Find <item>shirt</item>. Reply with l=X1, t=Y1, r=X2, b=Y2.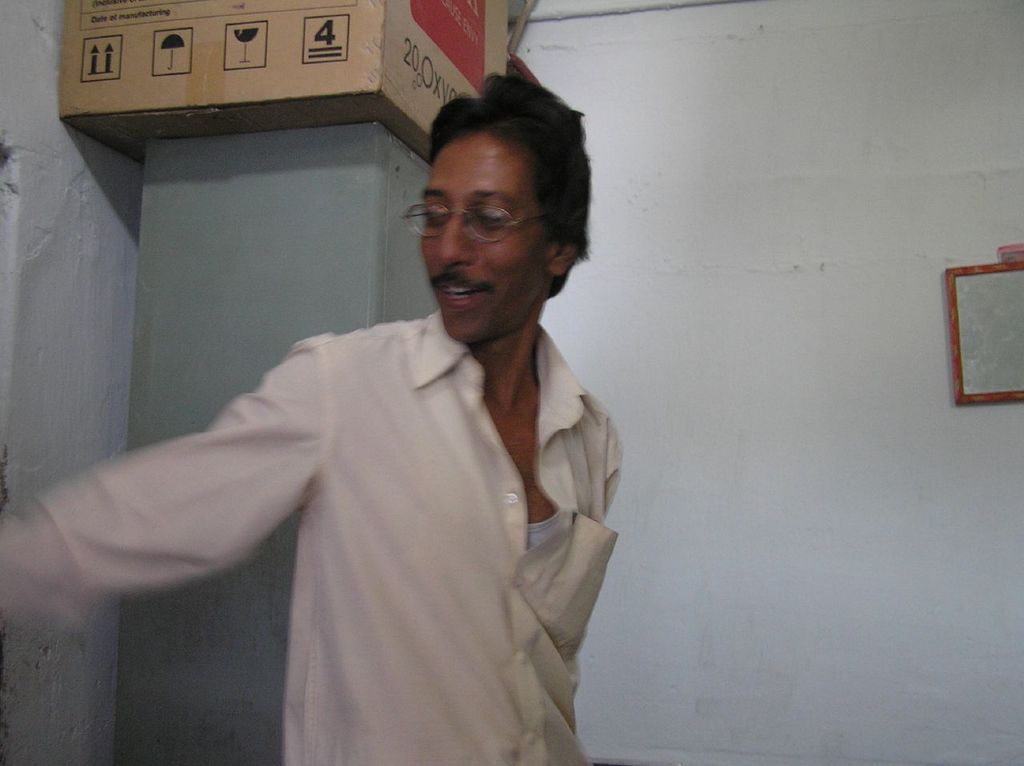
l=0, t=306, r=626, b=765.
